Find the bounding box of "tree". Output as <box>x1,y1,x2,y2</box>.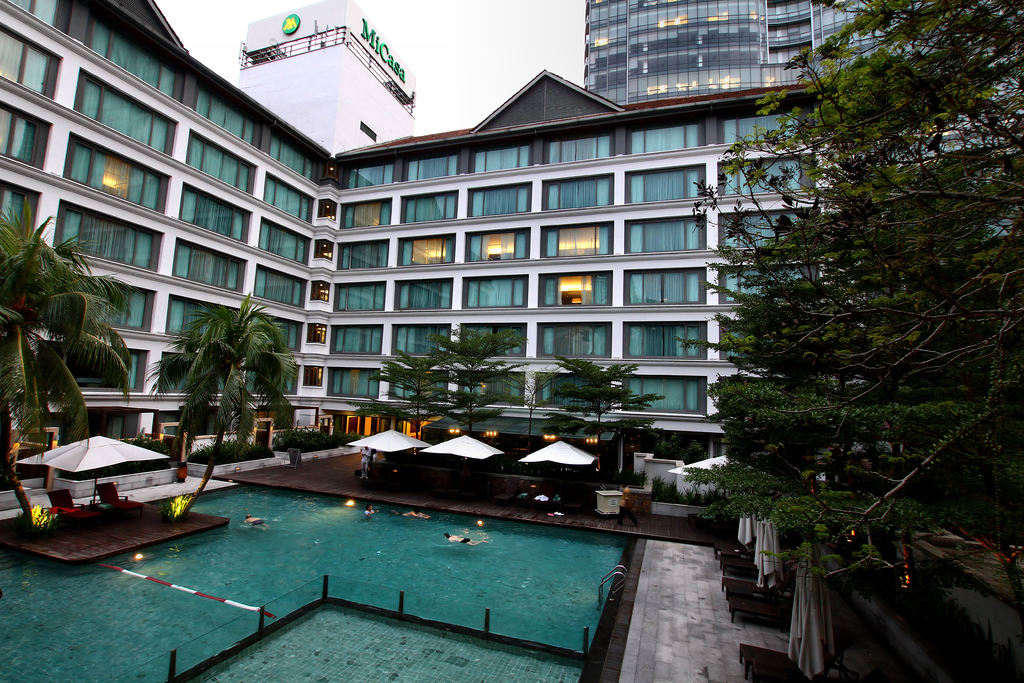
<box>141,290,300,498</box>.
